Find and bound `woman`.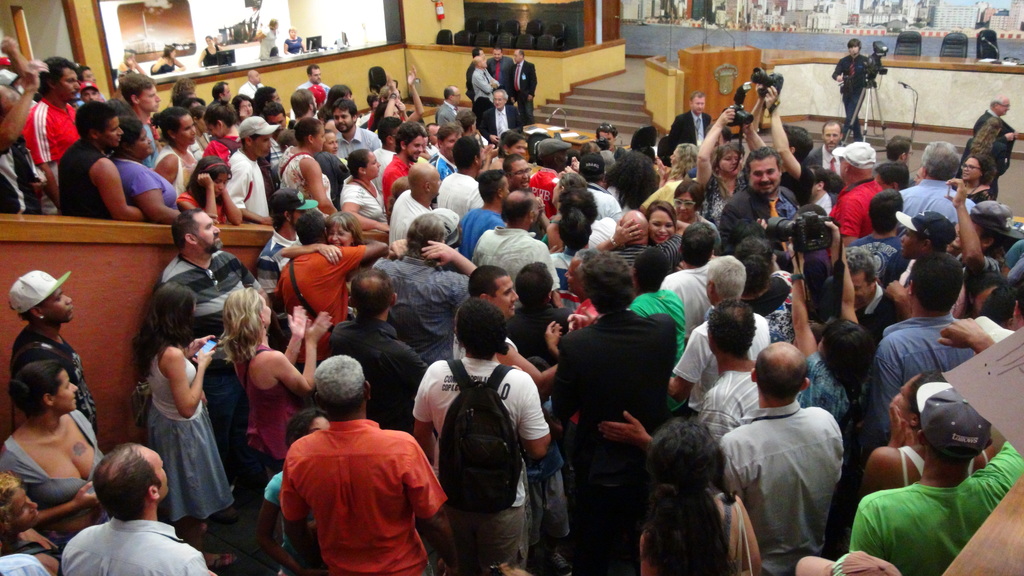
Bound: region(696, 106, 769, 222).
